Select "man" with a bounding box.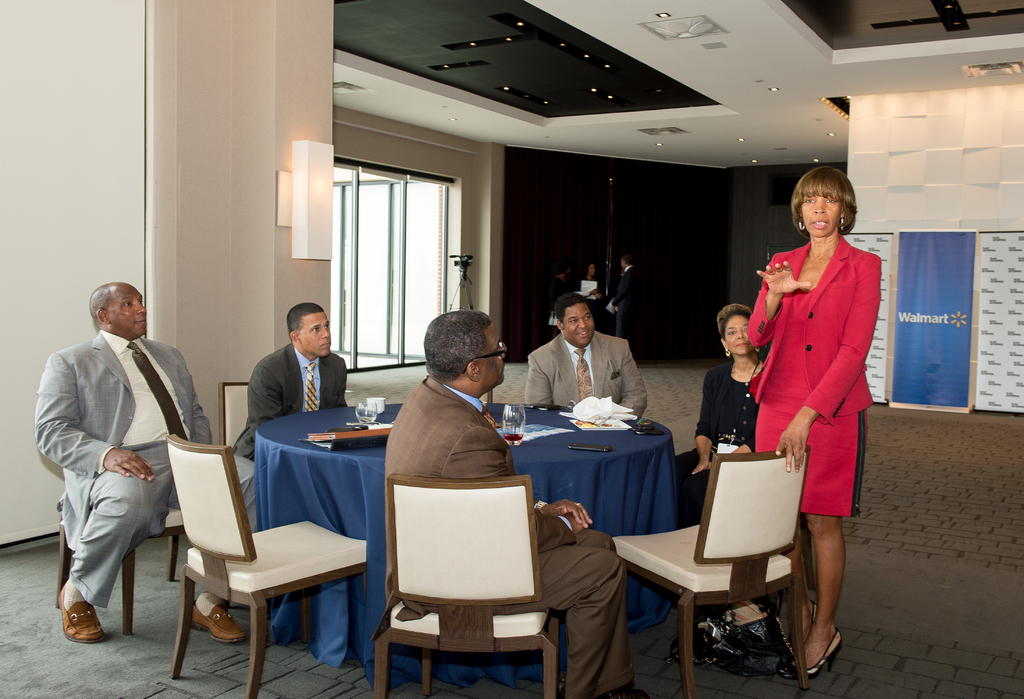
crop(370, 307, 646, 698).
